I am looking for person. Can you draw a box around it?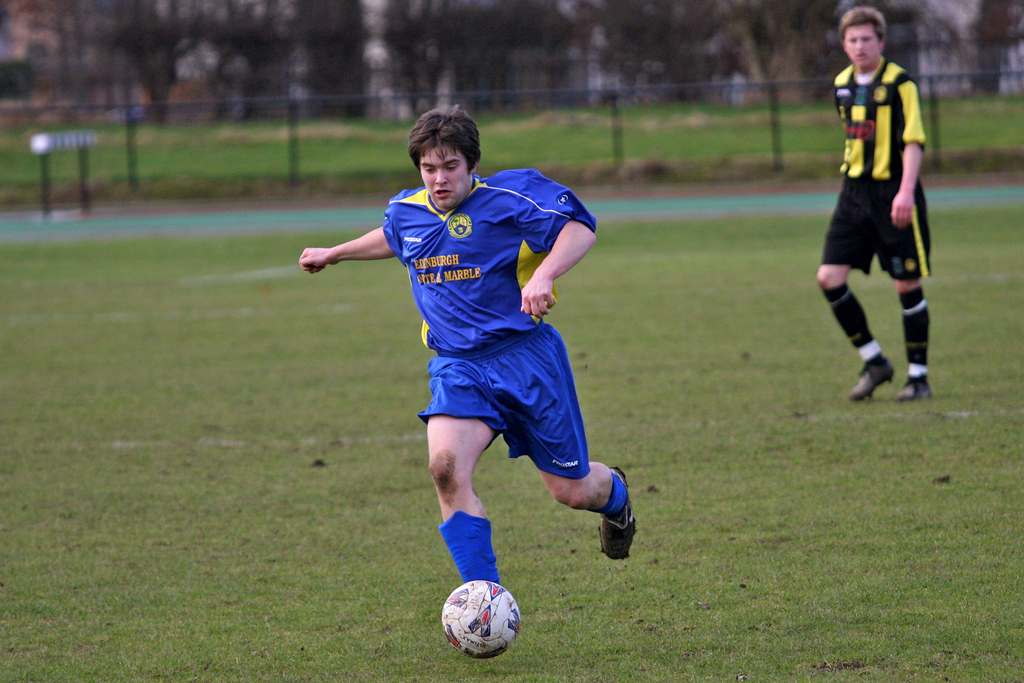
Sure, the bounding box is bbox(327, 125, 619, 655).
